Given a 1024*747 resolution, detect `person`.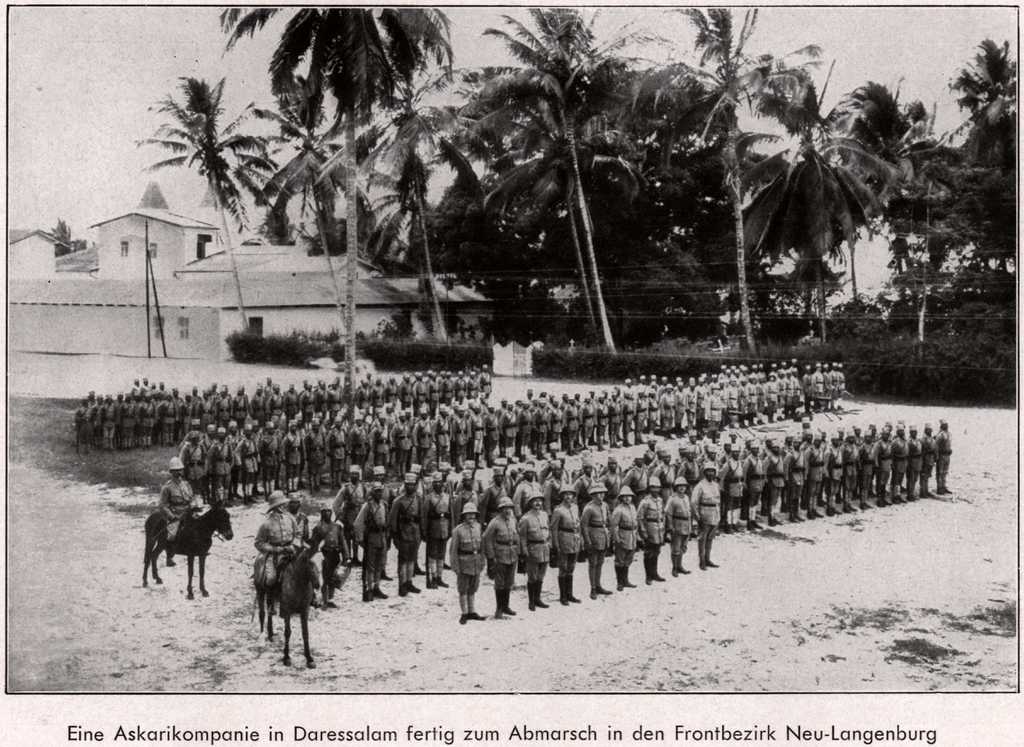
x1=180, y1=425, x2=206, y2=493.
